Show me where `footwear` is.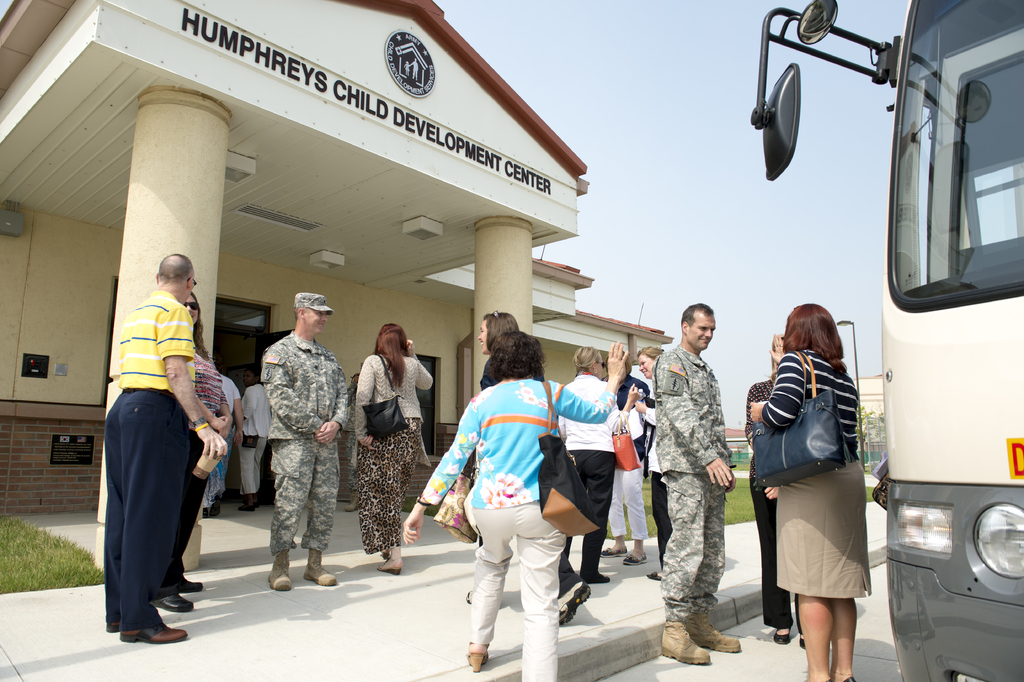
`footwear` is at {"left": 773, "top": 629, "right": 792, "bottom": 644}.
